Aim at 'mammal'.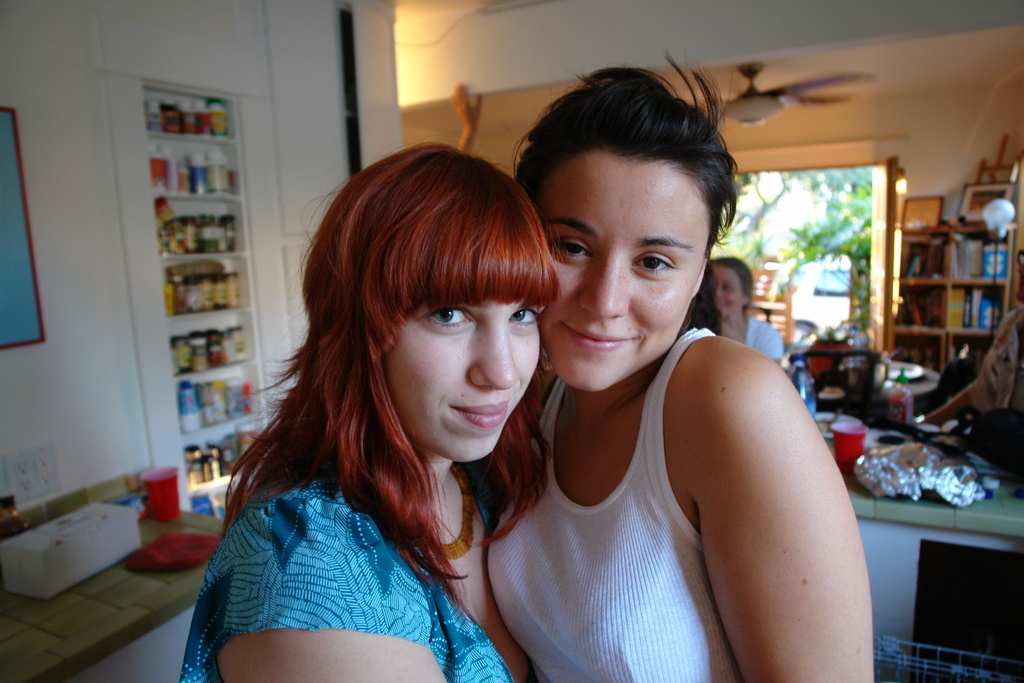
Aimed at rect(200, 117, 652, 662).
